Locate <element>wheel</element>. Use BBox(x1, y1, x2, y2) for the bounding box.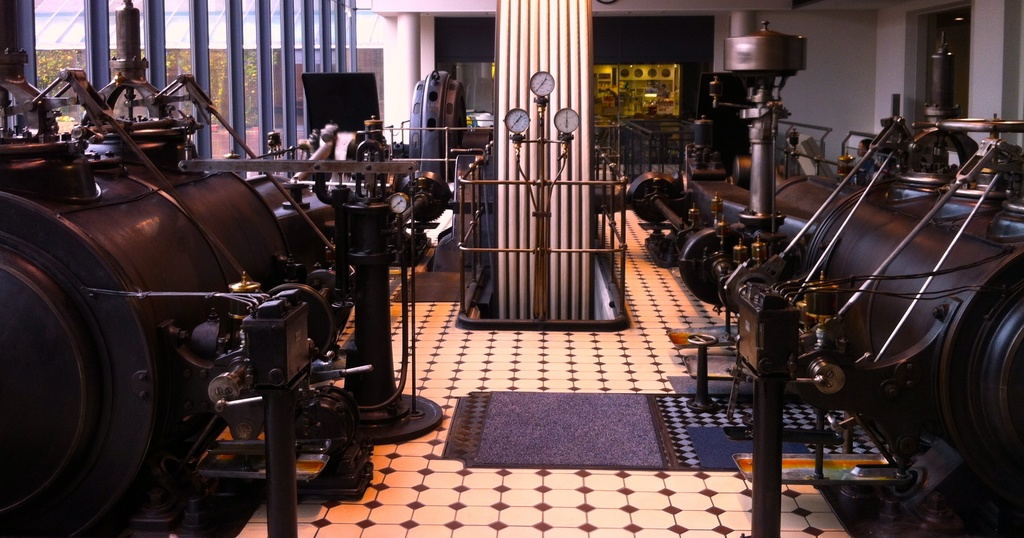
BBox(400, 165, 451, 219).
